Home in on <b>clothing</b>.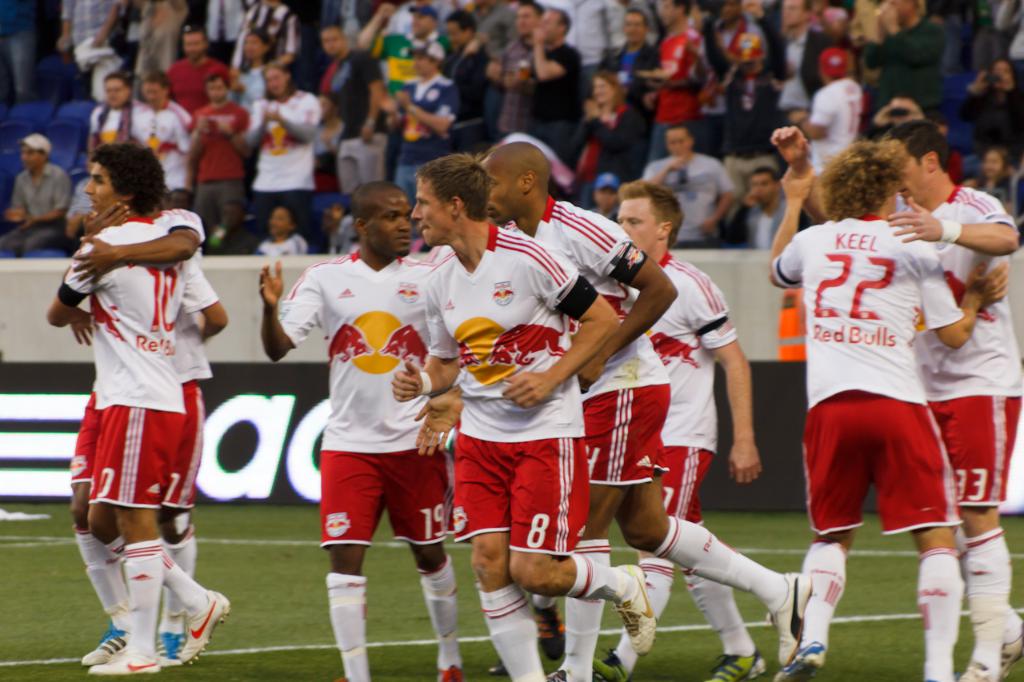
Homed in at <region>498, 194, 673, 492</region>.
